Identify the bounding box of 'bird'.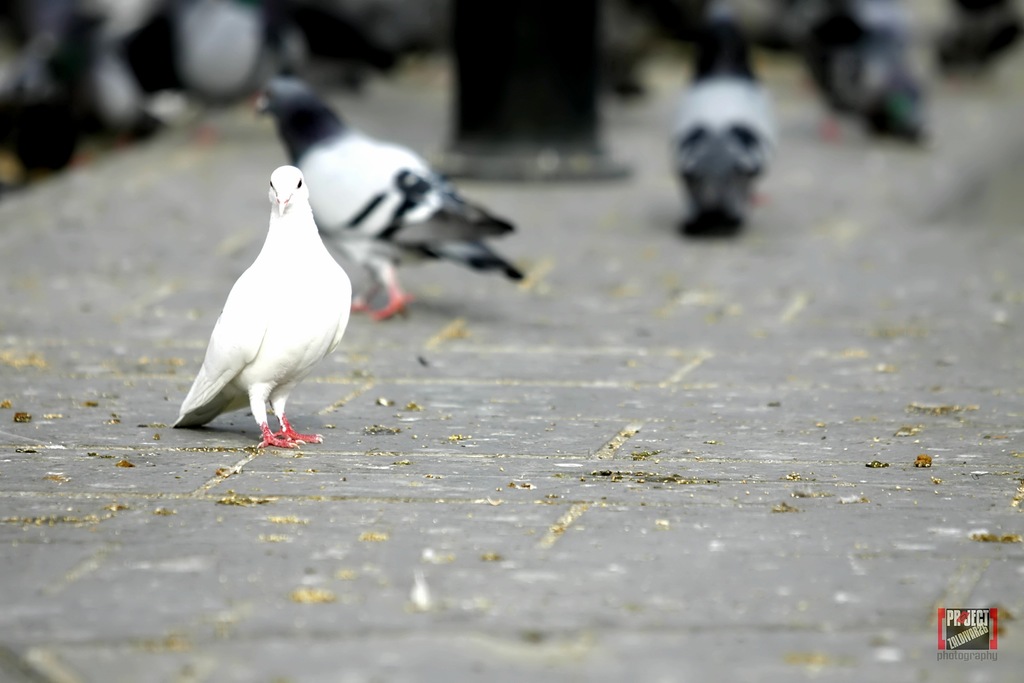
detection(668, 8, 771, 249).
